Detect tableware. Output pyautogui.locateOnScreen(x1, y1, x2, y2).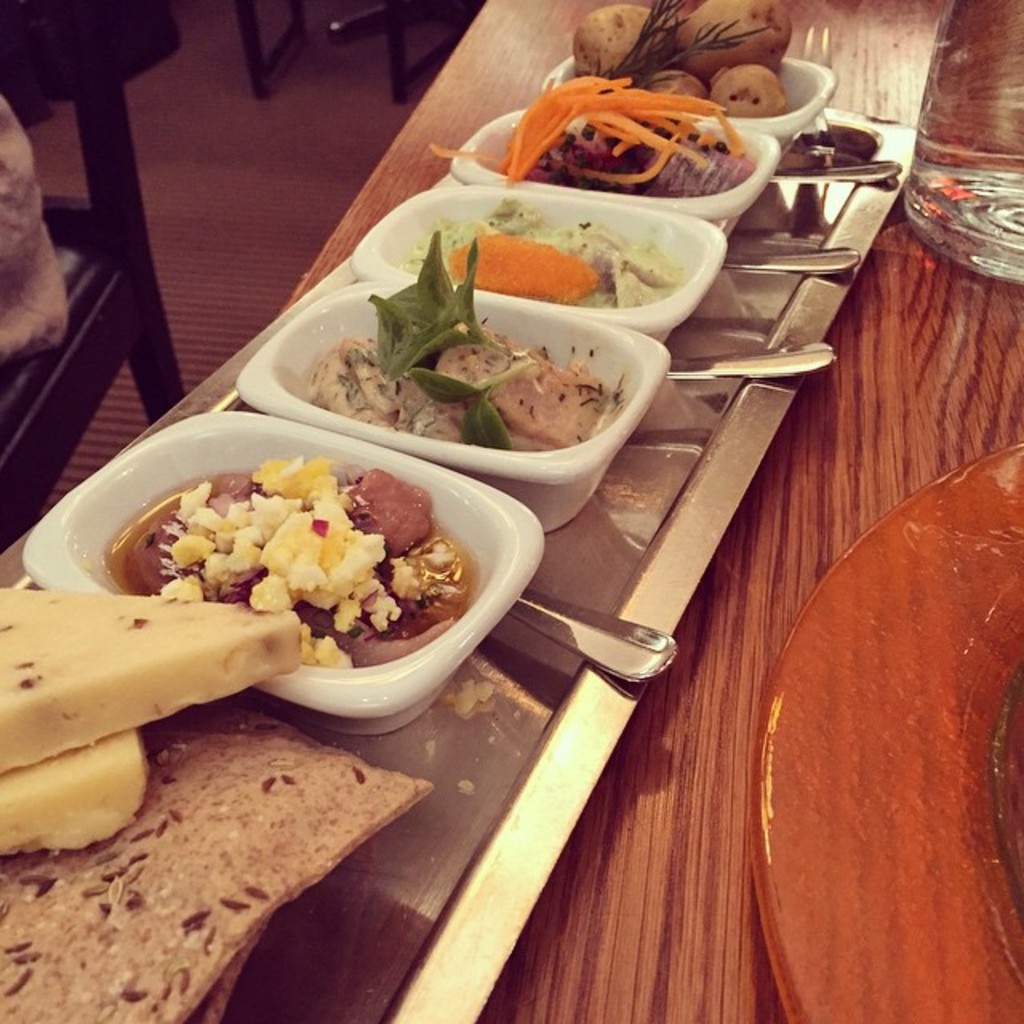
pyautogui.locateOnScreen(50, 429, 541, 725).
